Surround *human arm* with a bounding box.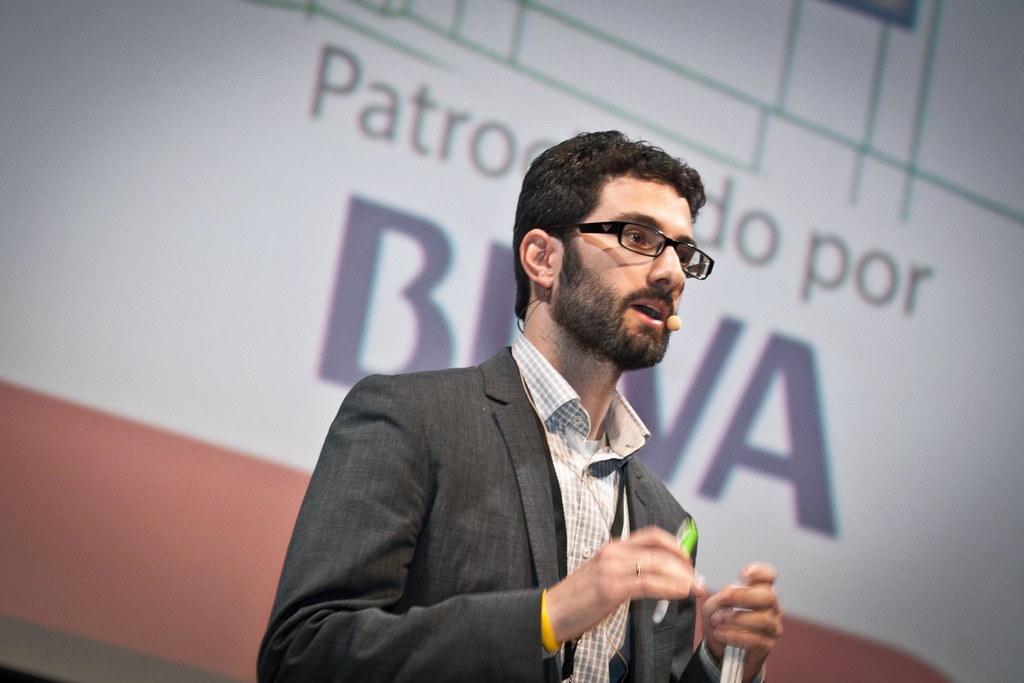
bbox(254, 371, 705, 682).
